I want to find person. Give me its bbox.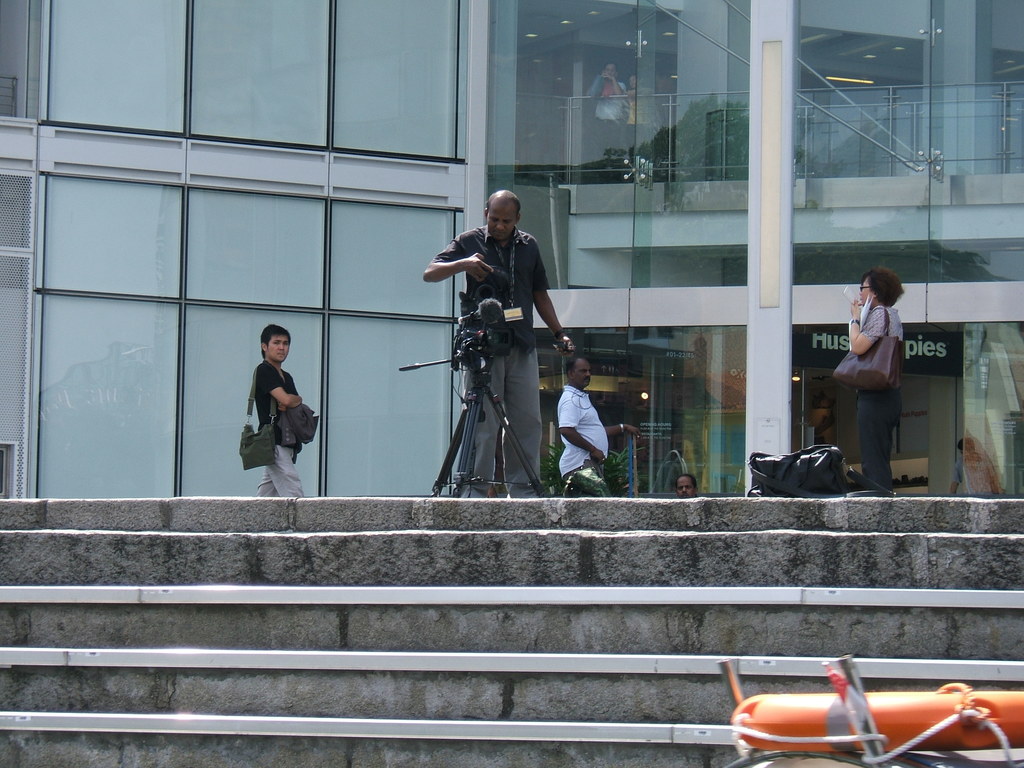
detection(671, 471, 706, 500).
